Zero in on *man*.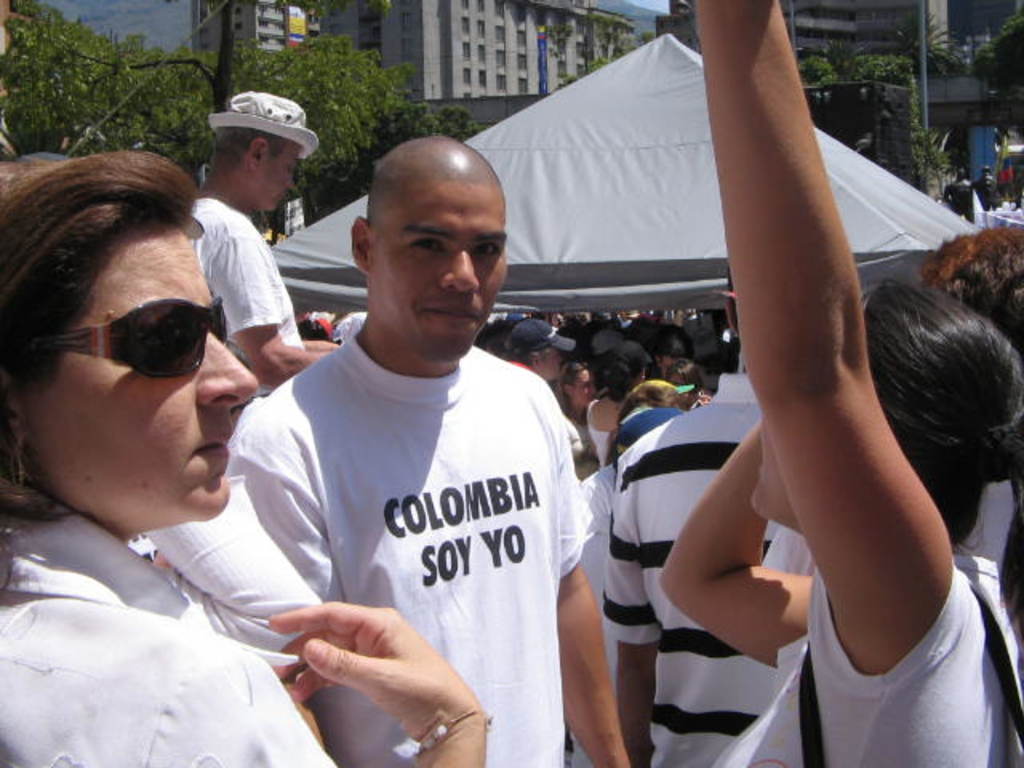
Zeroed in: bbox(187, 88, 341, 395).
